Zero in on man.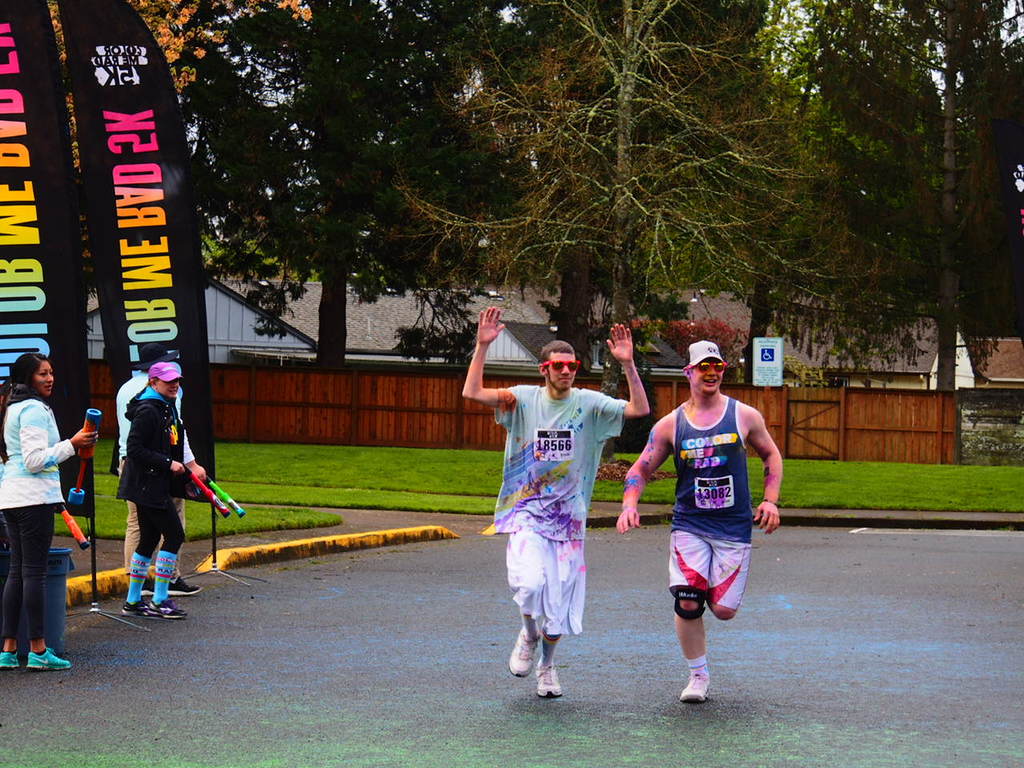
Zeroed in: 115, 345, 203, 599.
